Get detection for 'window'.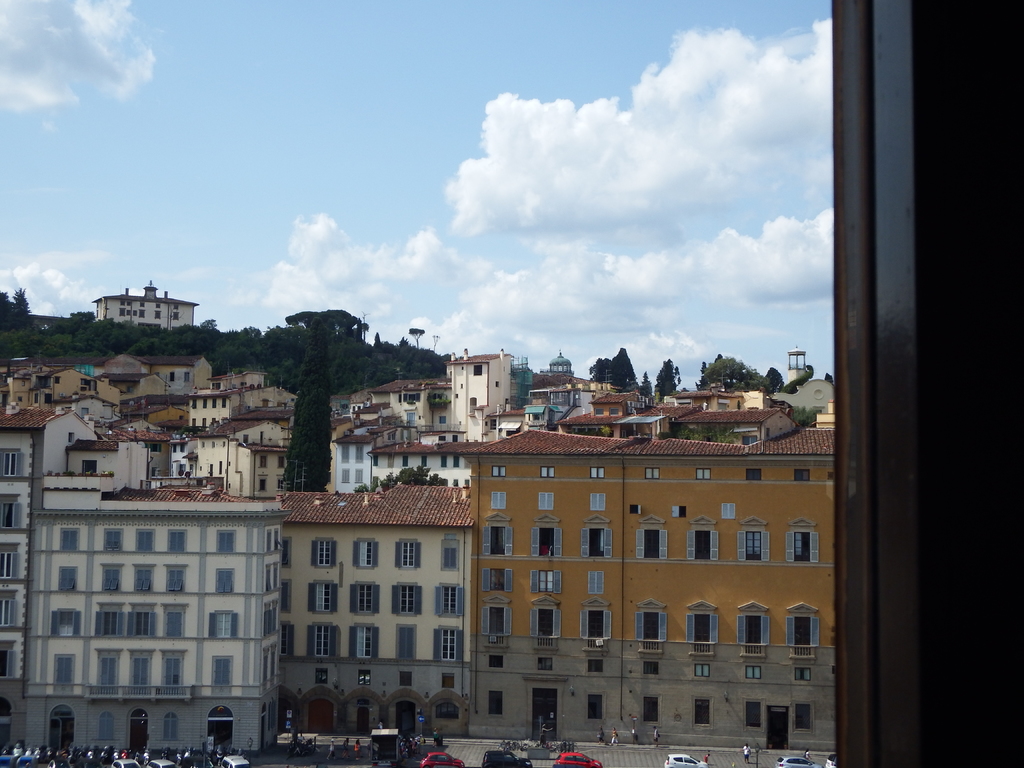
Detection: (684,526,711,559).
